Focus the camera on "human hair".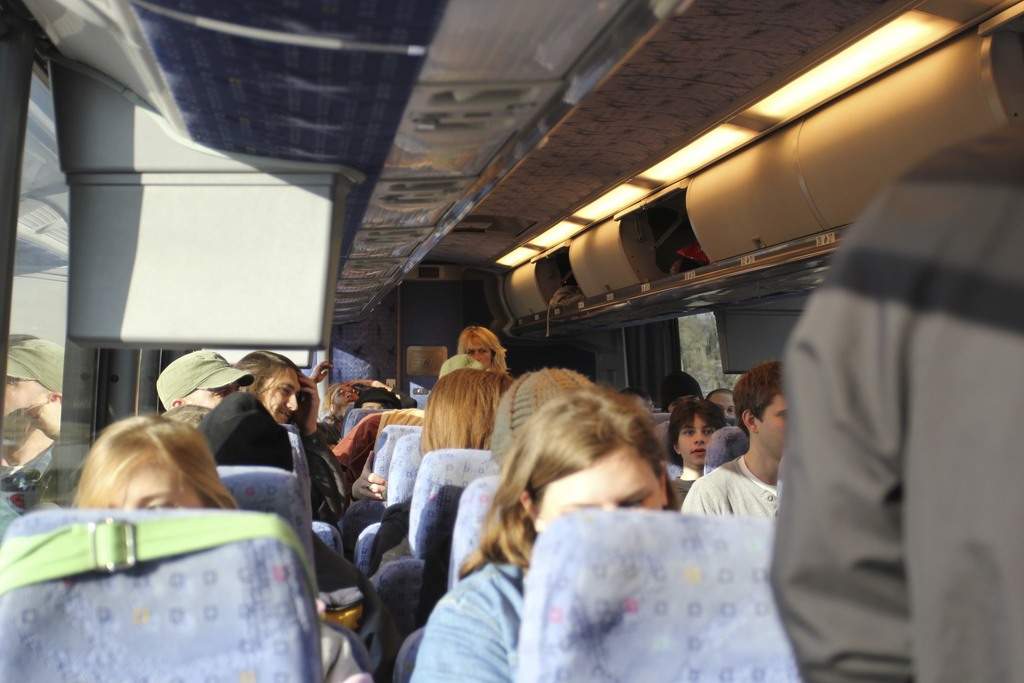
Focus region: (left=415, top=365, right=518, bottom=462).
